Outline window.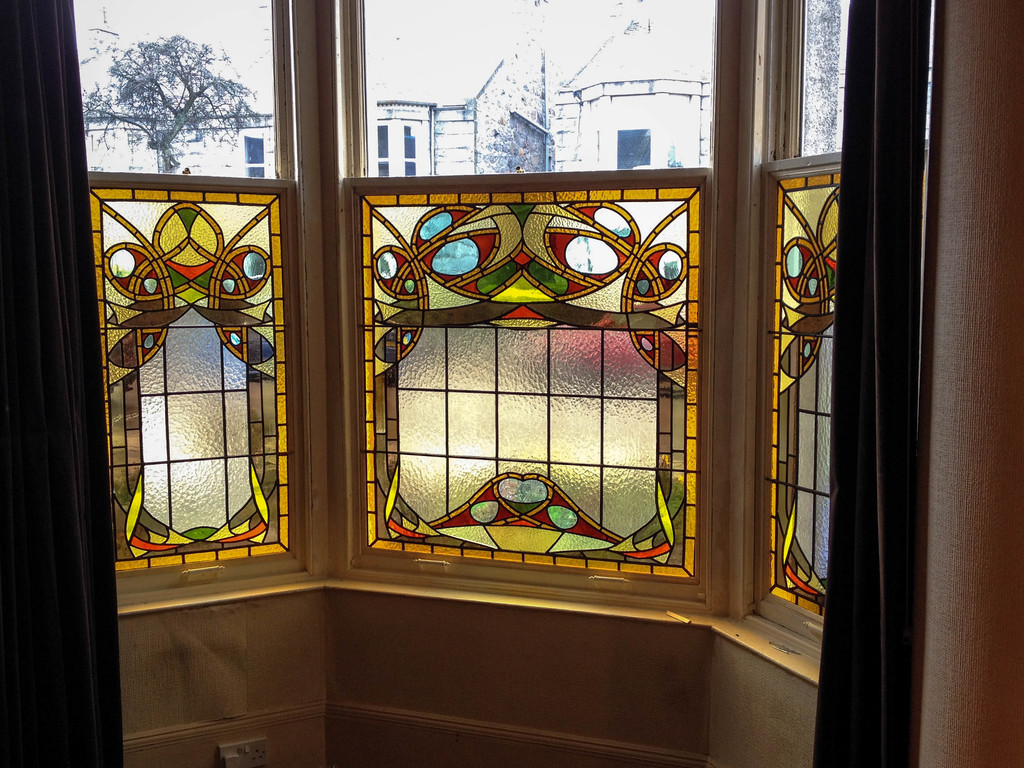
Outline: bbox(614, 129, 645, 169).
